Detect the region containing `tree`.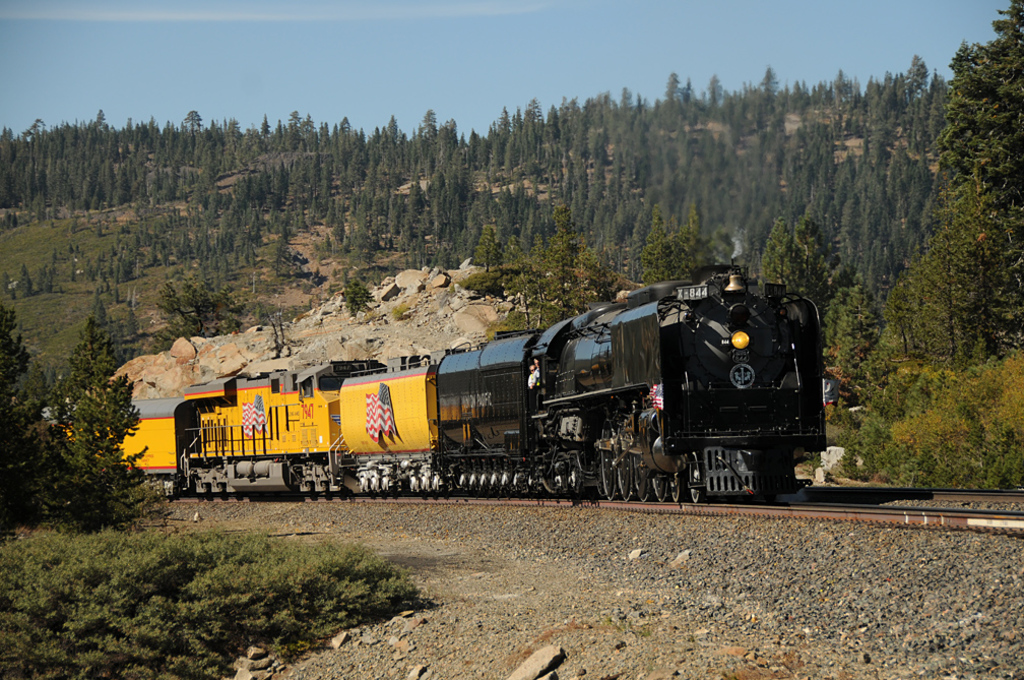
BBox(638, 206, 719, 276).
